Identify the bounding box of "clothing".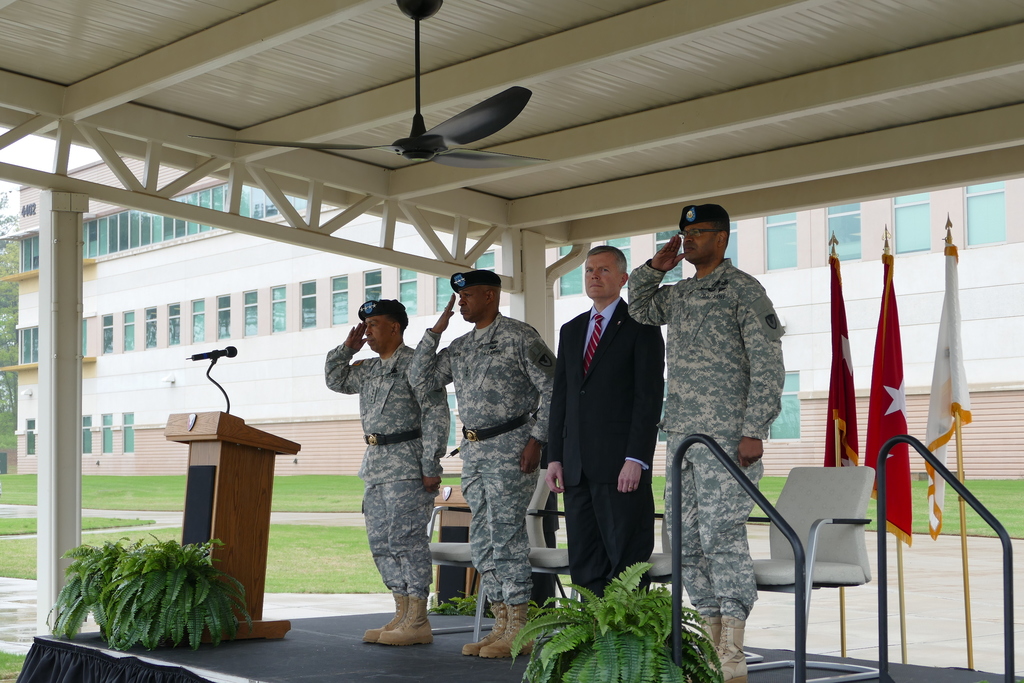
{"left": 324, "top": 338, "right": 452, "bottom": 597}.
